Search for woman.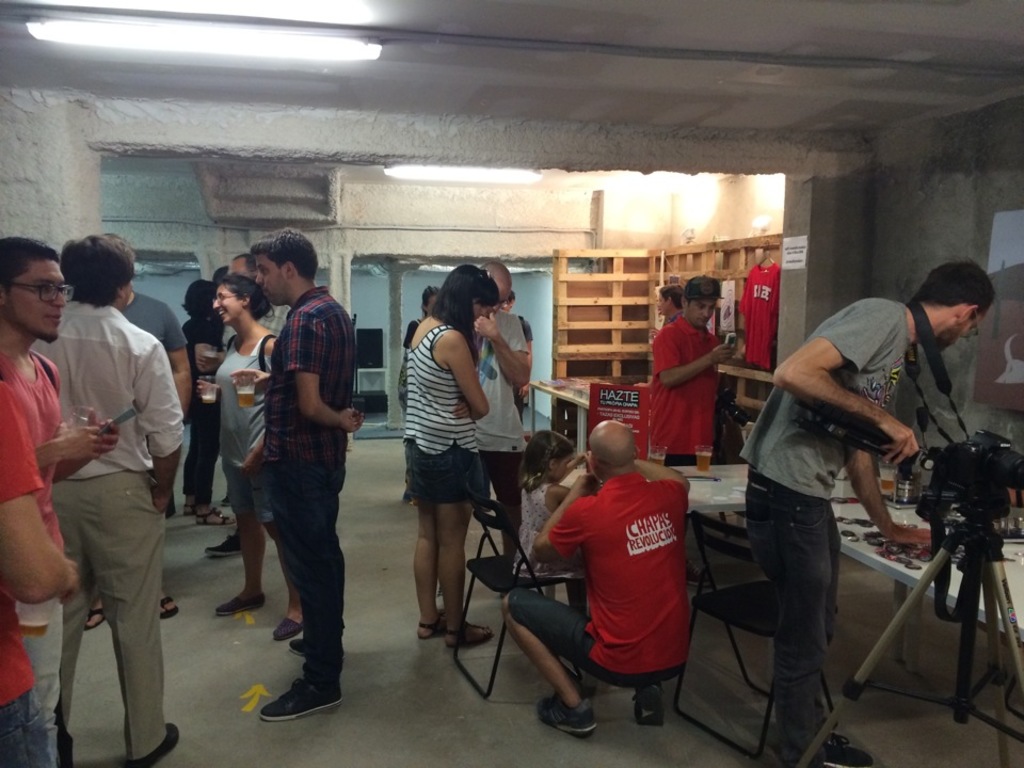
Found at bbox=[181, 278, 234, 527].
